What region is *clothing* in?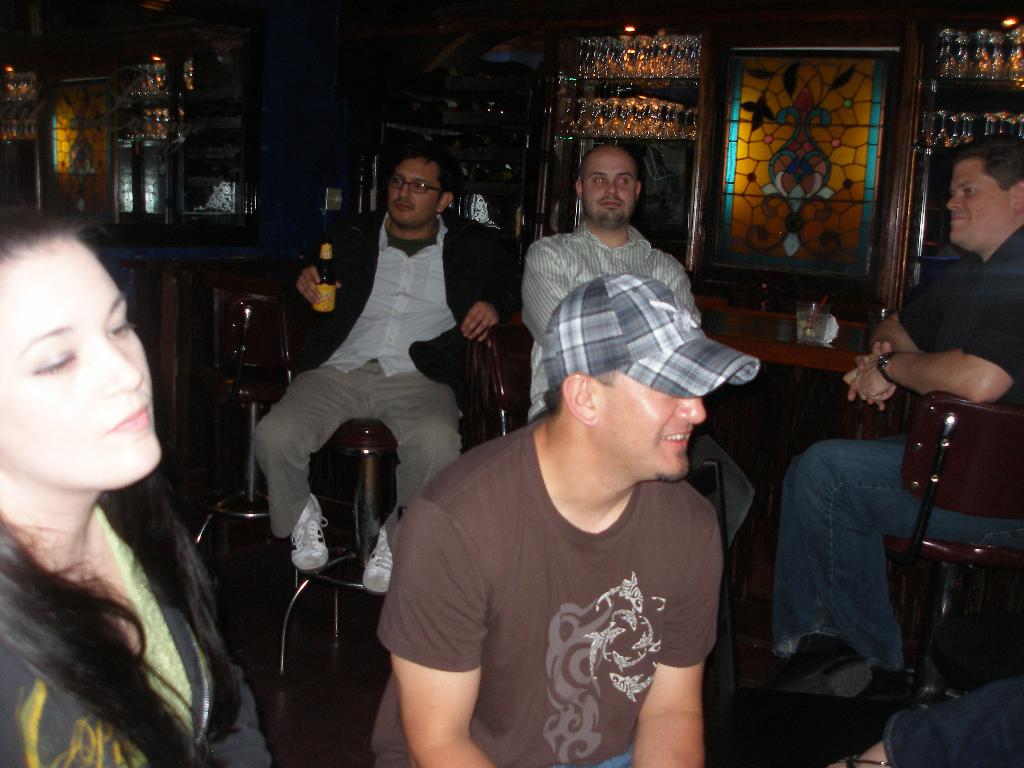
[left=517, top=214, right=703, bottom=429].
